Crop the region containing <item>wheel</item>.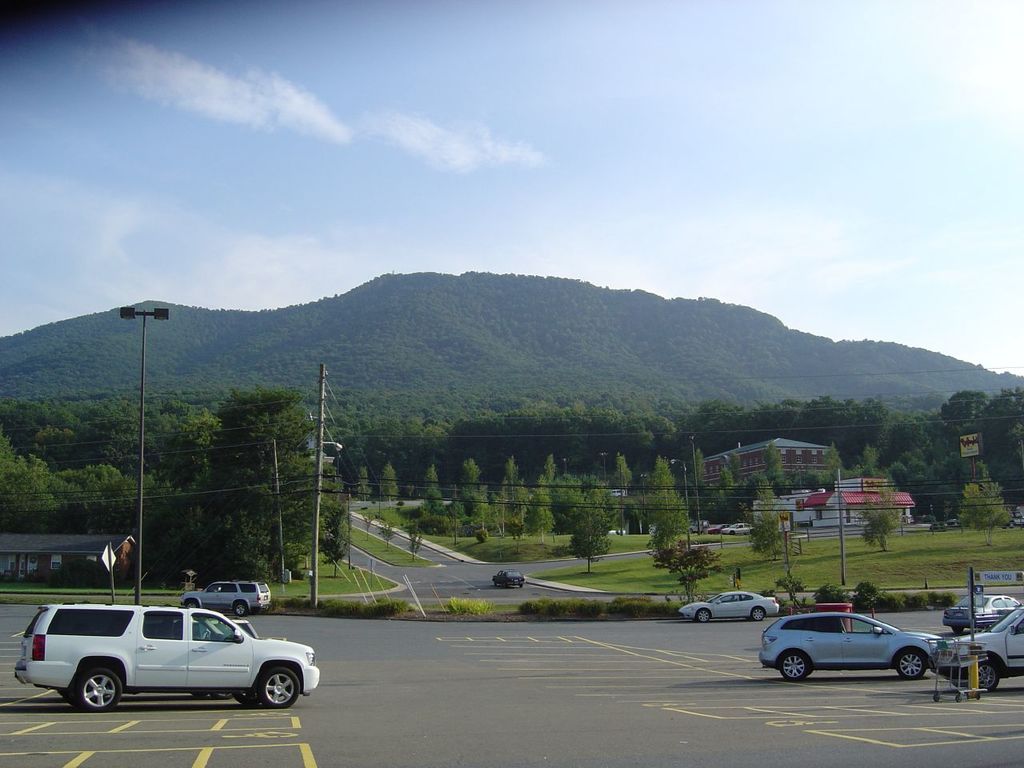
Crop region: region(258, 666, 302, 706).
